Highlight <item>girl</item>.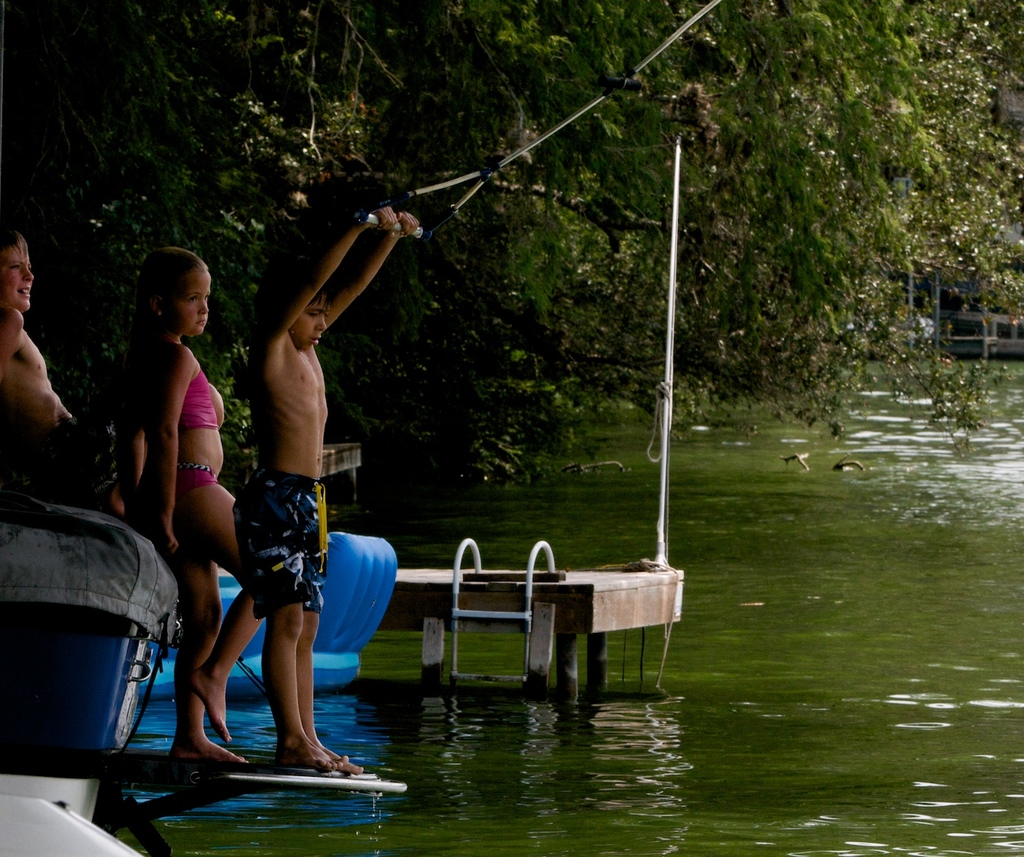
Highlighted region: (112,245,264,758).
